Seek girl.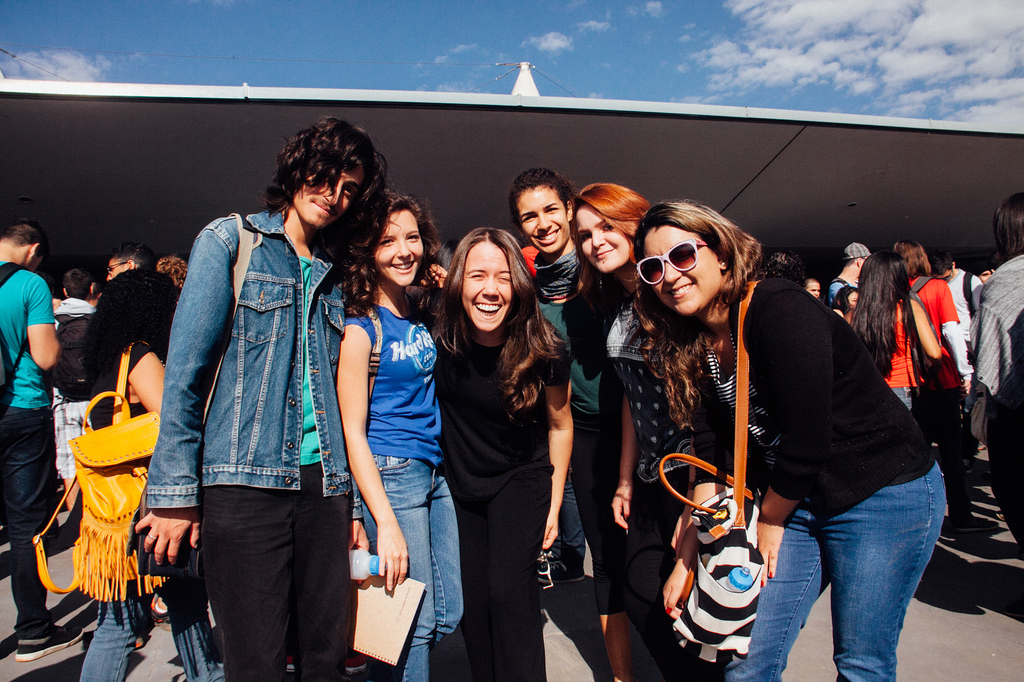
rect(340, 180, 465, 681).
